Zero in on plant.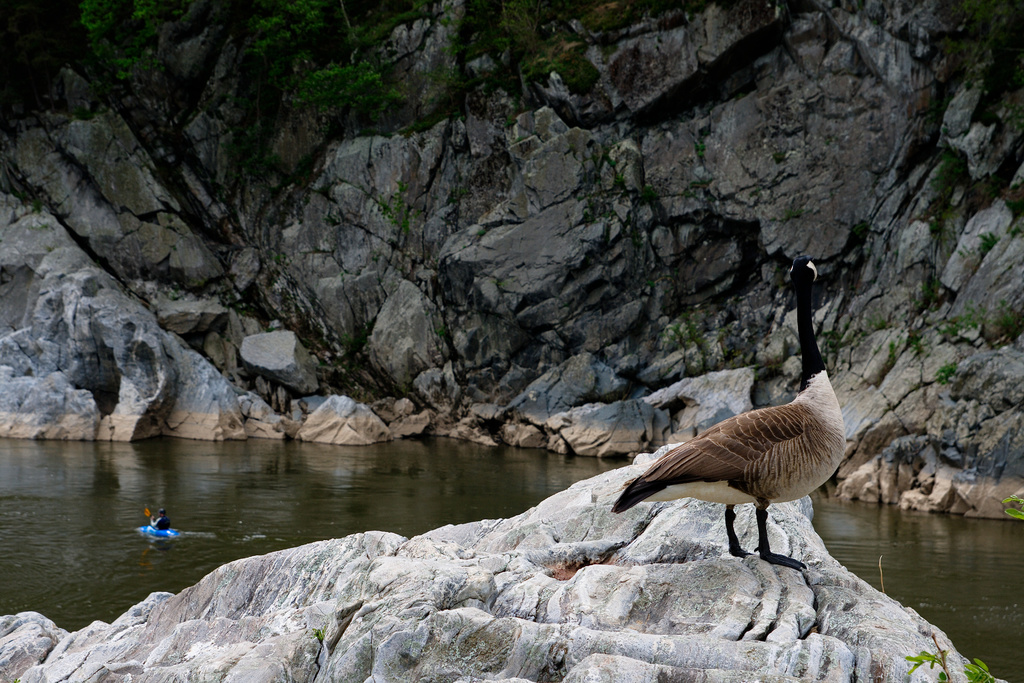
Zeroed in: <region>615, 168, 624, 186</region>.
